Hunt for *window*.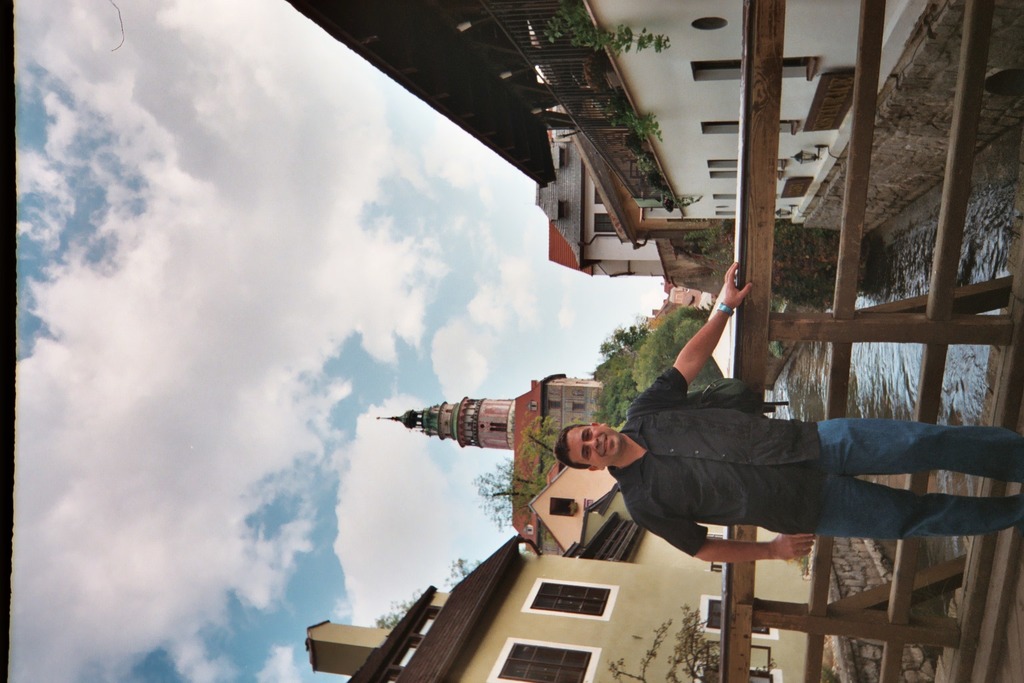
Hunted down at 710,602,767,635.
